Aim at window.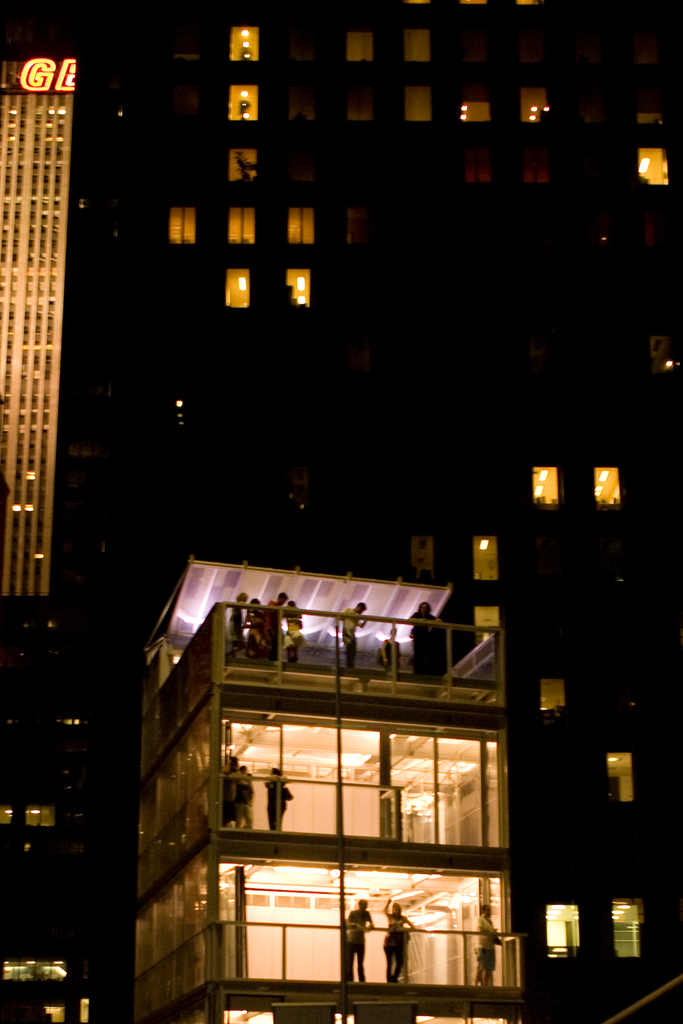
Aimed at (left=229, top=20, right=260, bottom=74).
